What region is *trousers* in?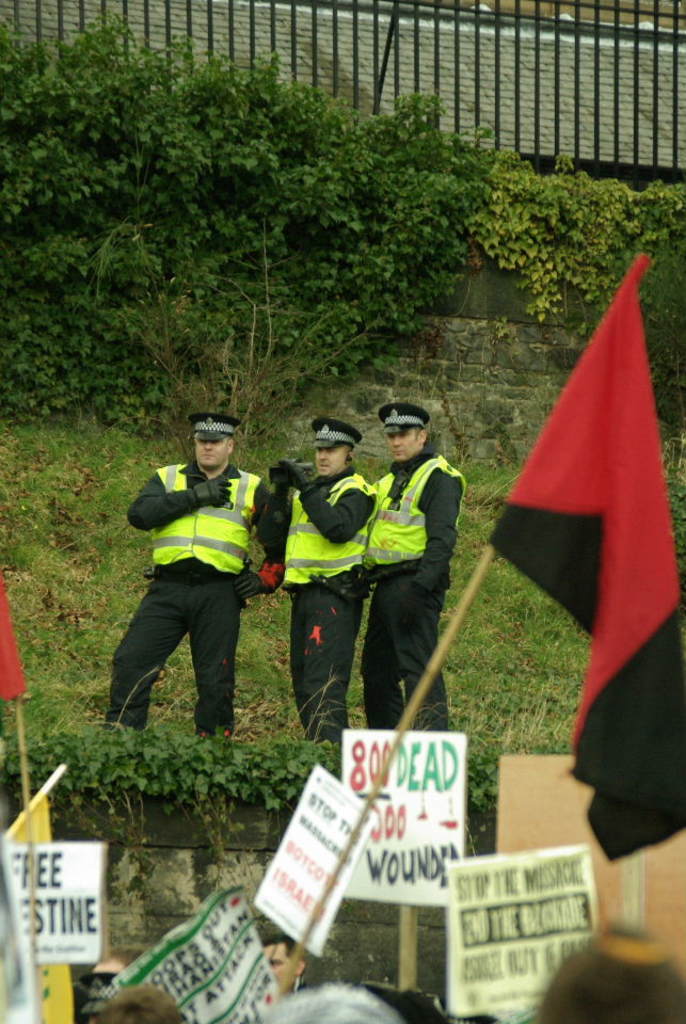
(x1=282, y1=587, x2=349, y2=725).
